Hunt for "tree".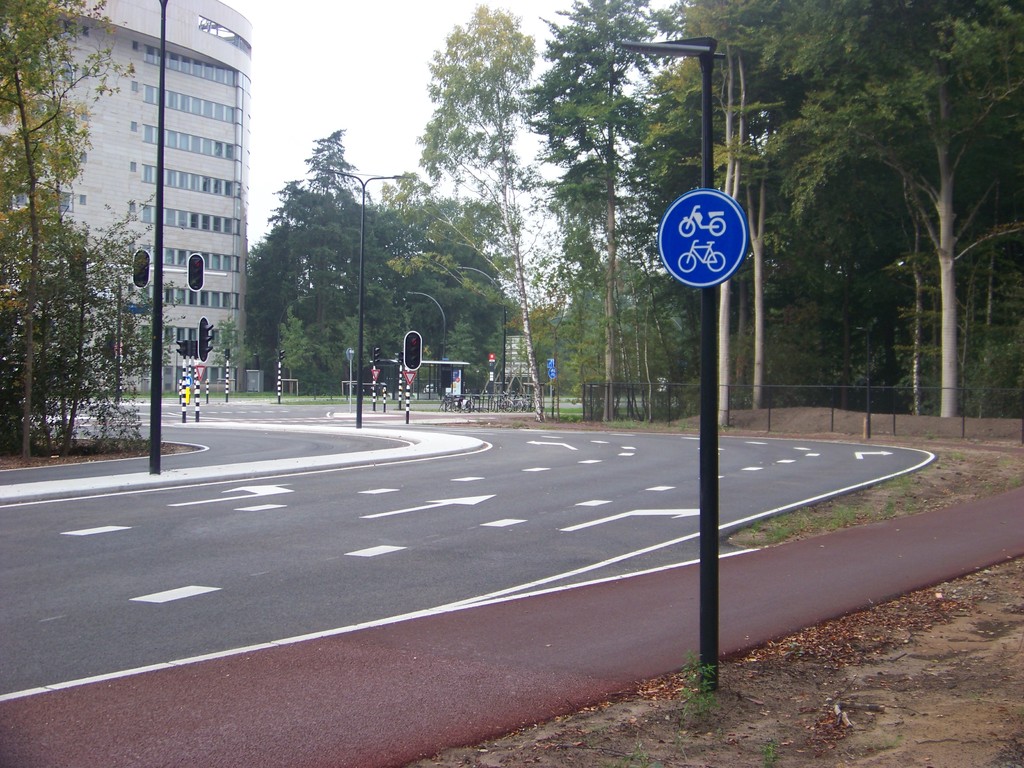
Hunted down at region(196, 315, 246, 392).
